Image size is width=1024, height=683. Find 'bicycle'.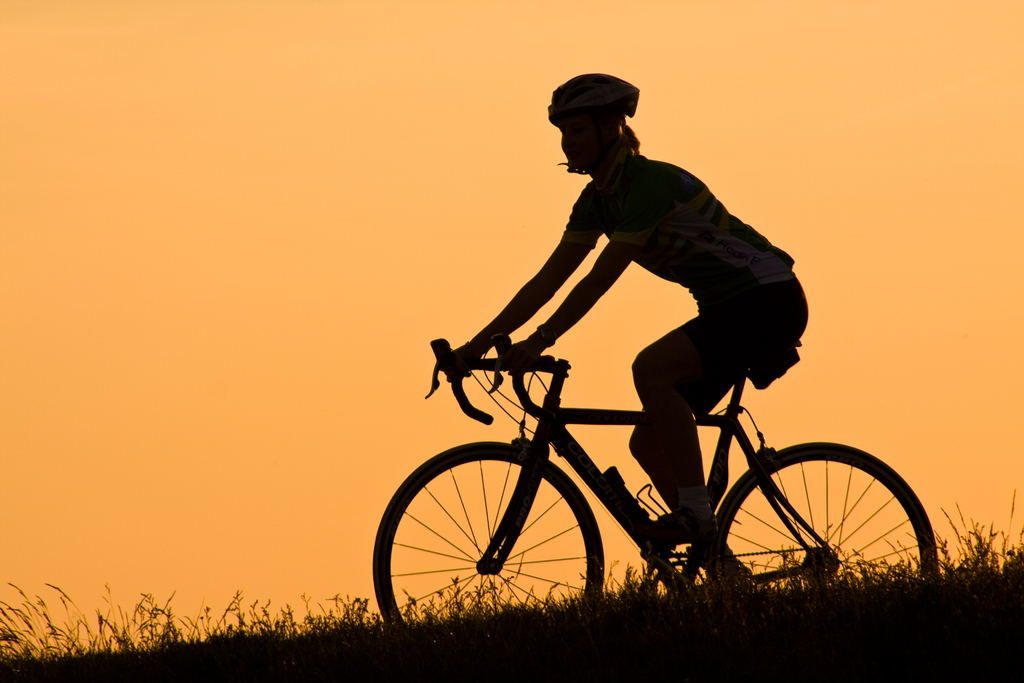
bbox=[358, 327, 945, 613].
